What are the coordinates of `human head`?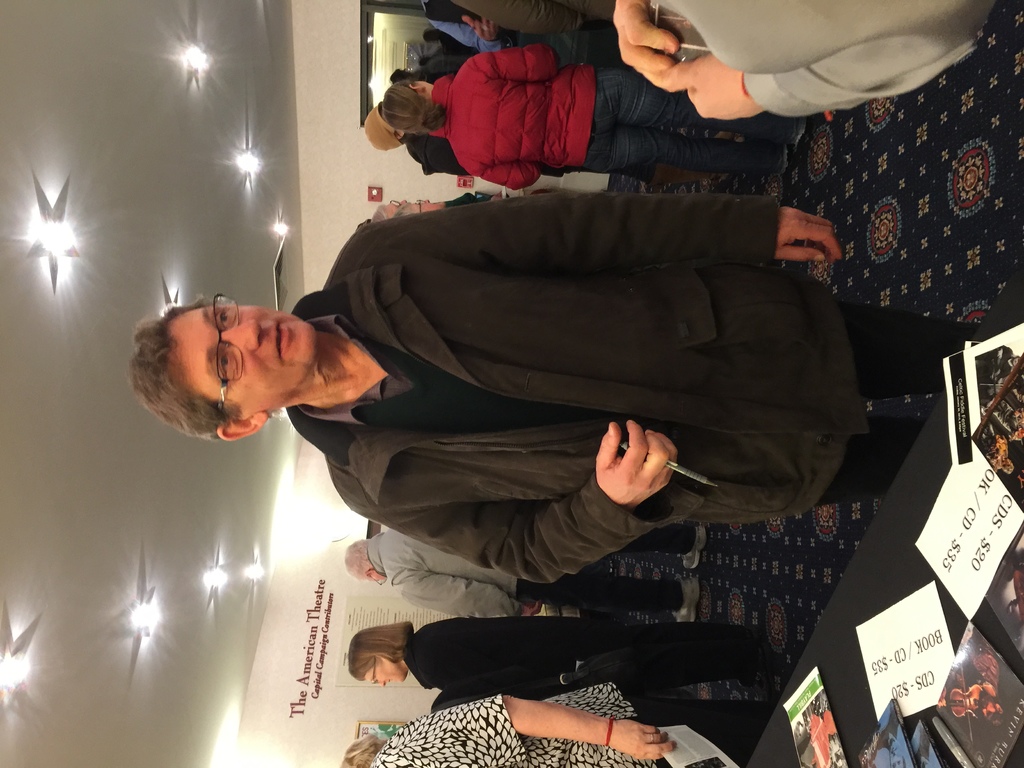
x1=389 y1=67 x2=413 y2=81.
